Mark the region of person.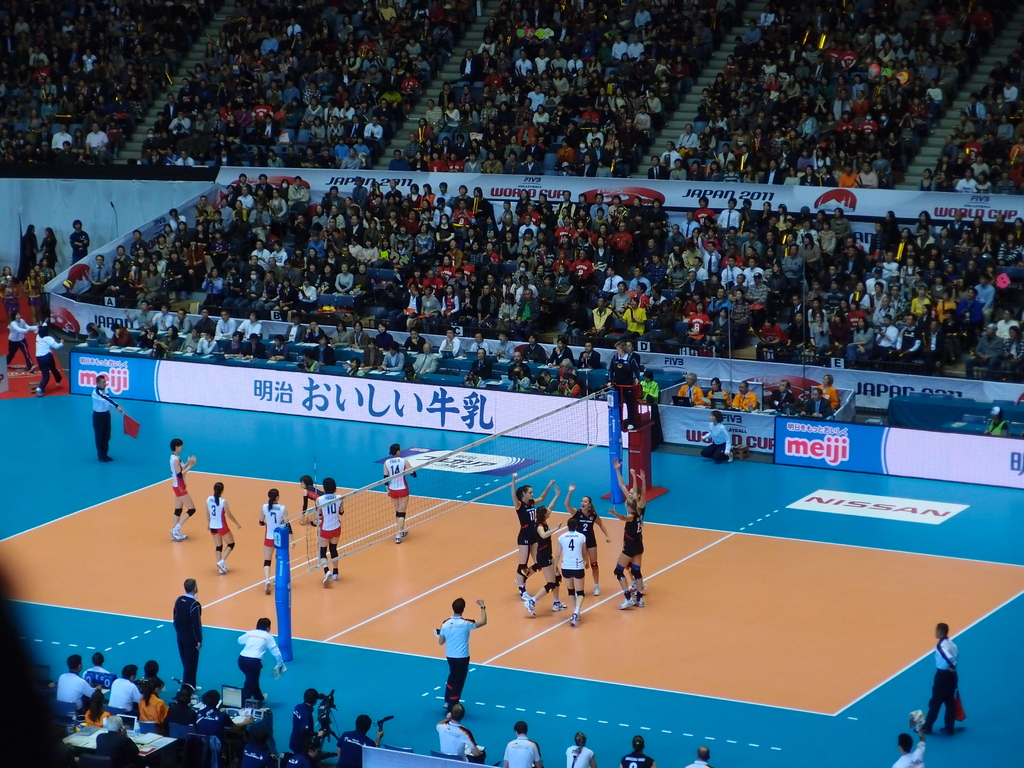
Region: 284,314,305,346.
